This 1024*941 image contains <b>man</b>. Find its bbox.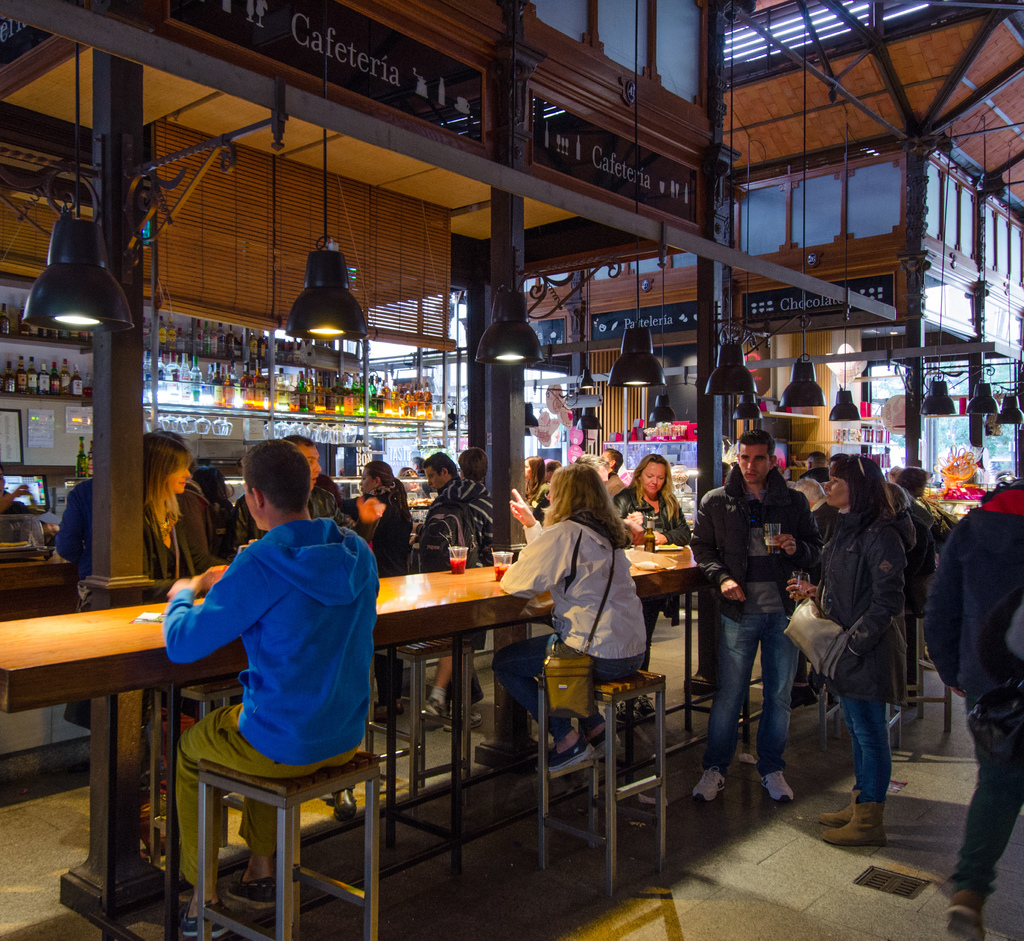
bbox=(696, 430, 828, 805).
